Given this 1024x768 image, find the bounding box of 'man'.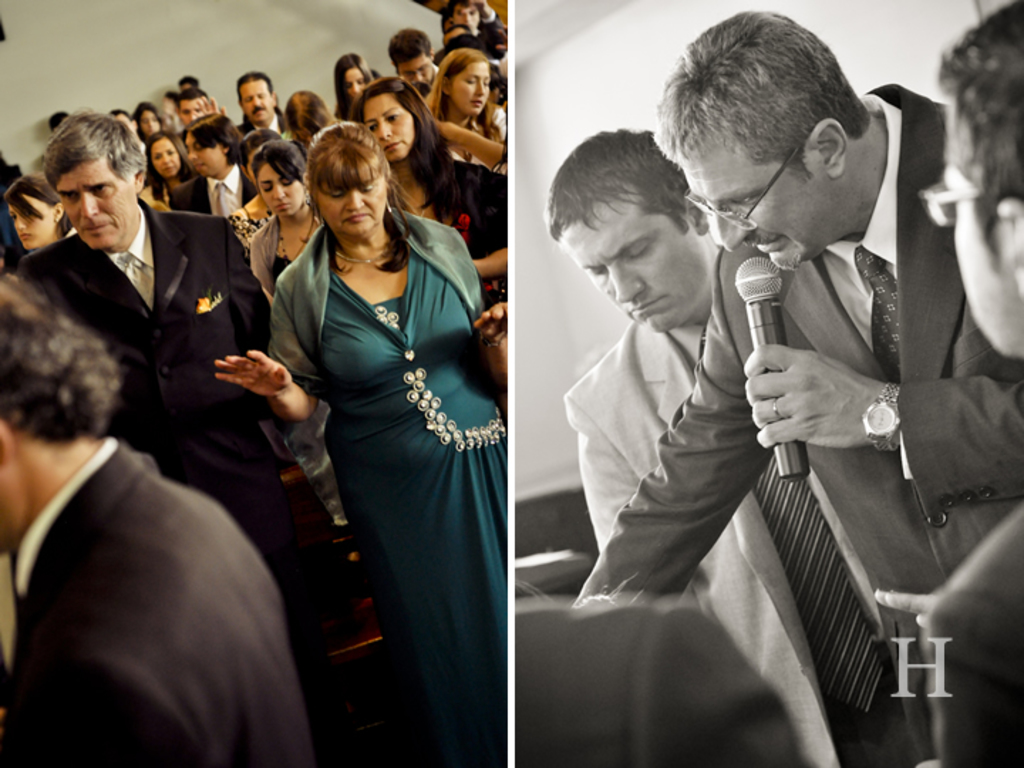
Rect(235, 70, 306, 146).
